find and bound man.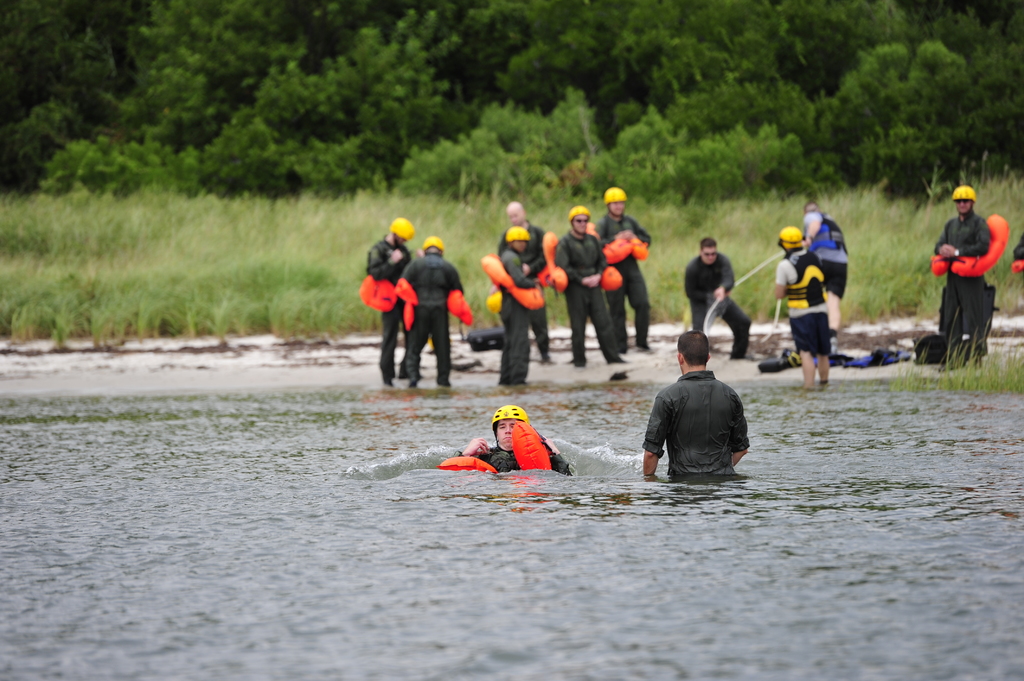
Bound: {"x1": 493, "y1": 222, "x2": 544, "y2": 385}.
